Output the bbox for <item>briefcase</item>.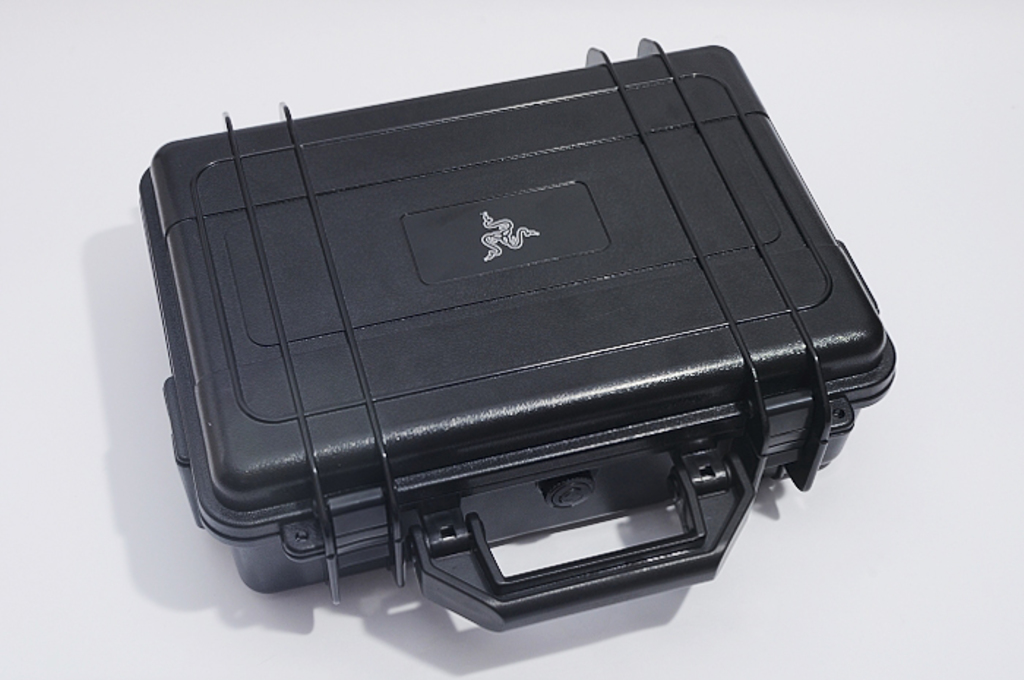
rect(139, 38, 898, 632).
